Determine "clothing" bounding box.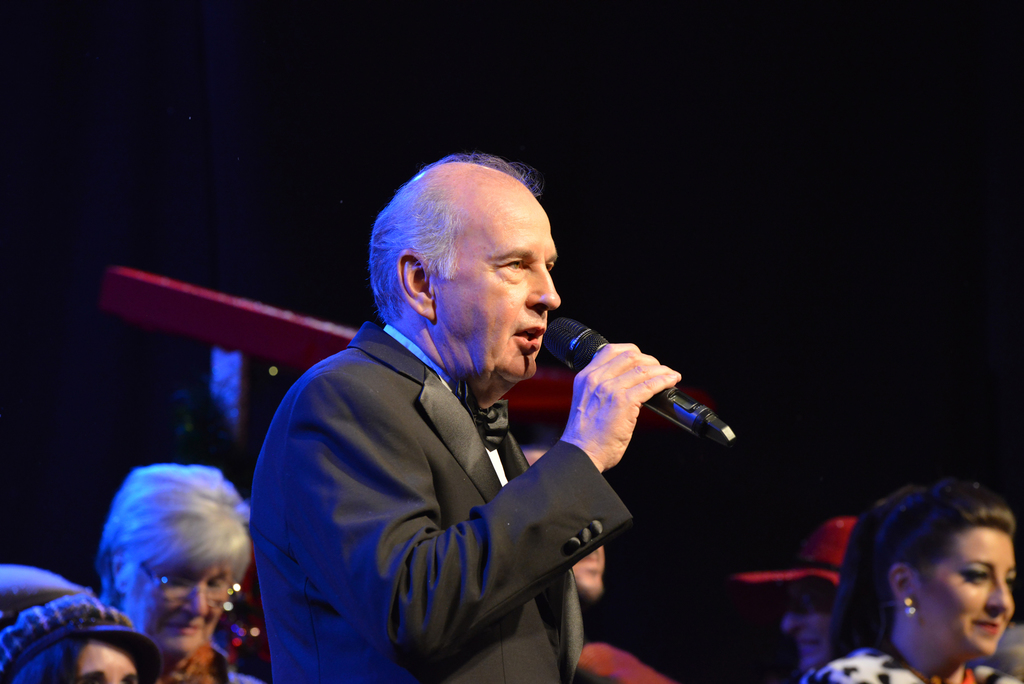
Determined: crop(244, 279, 712, 669).
